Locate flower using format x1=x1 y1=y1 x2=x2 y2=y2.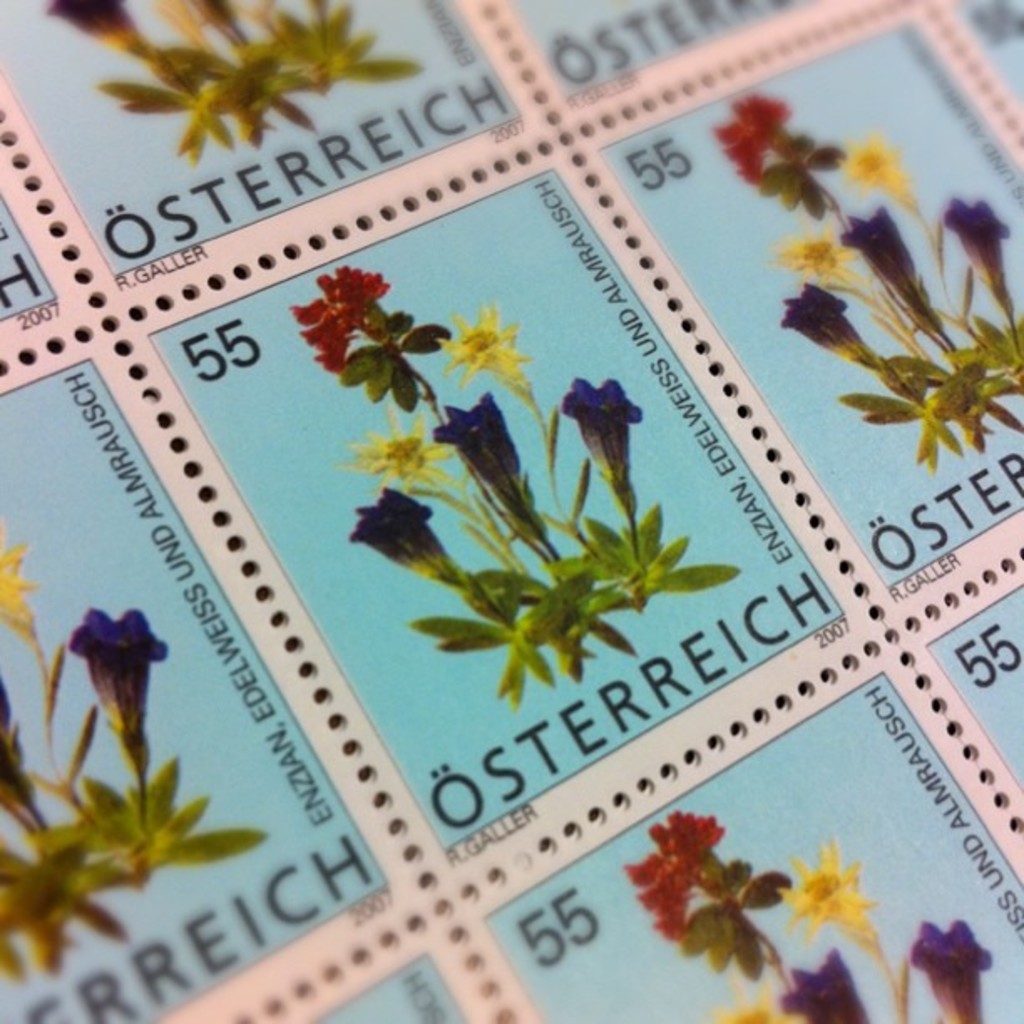
x1=945 y1=197 x2=1007 y2=289.
